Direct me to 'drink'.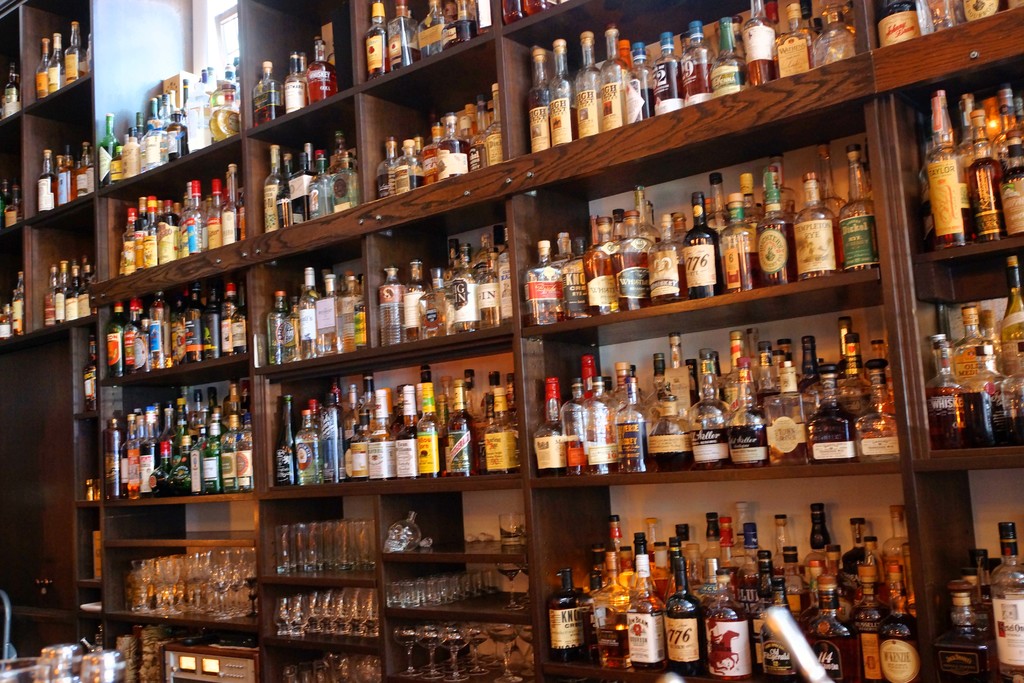
Direction: left=275, top=395, right=296, bottom=483.
